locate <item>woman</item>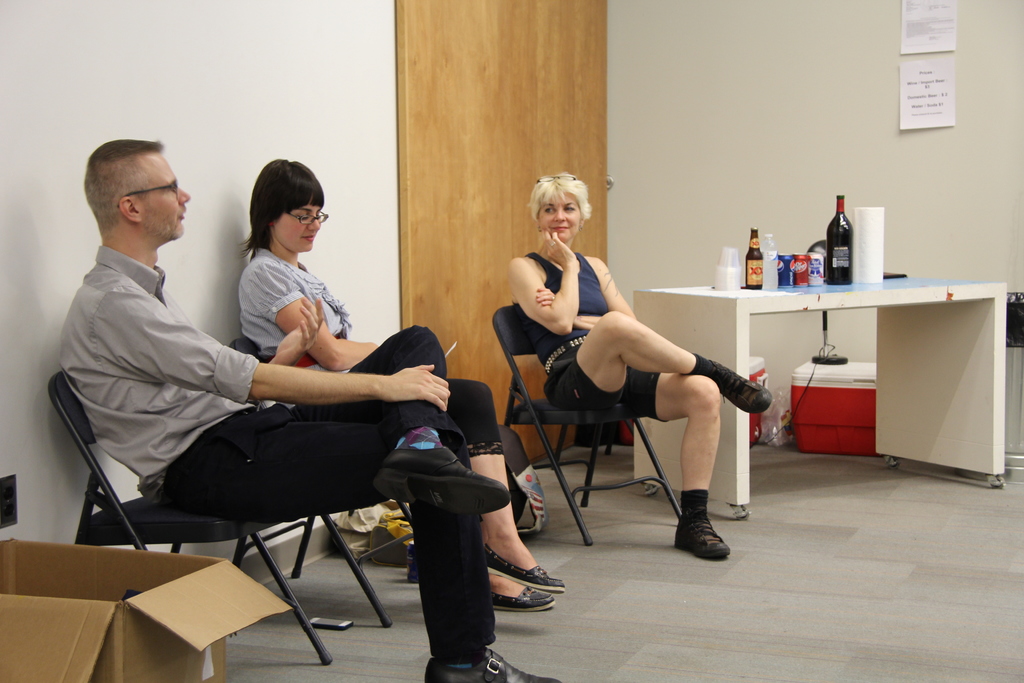
l=516, t=199, r=740, b=558
